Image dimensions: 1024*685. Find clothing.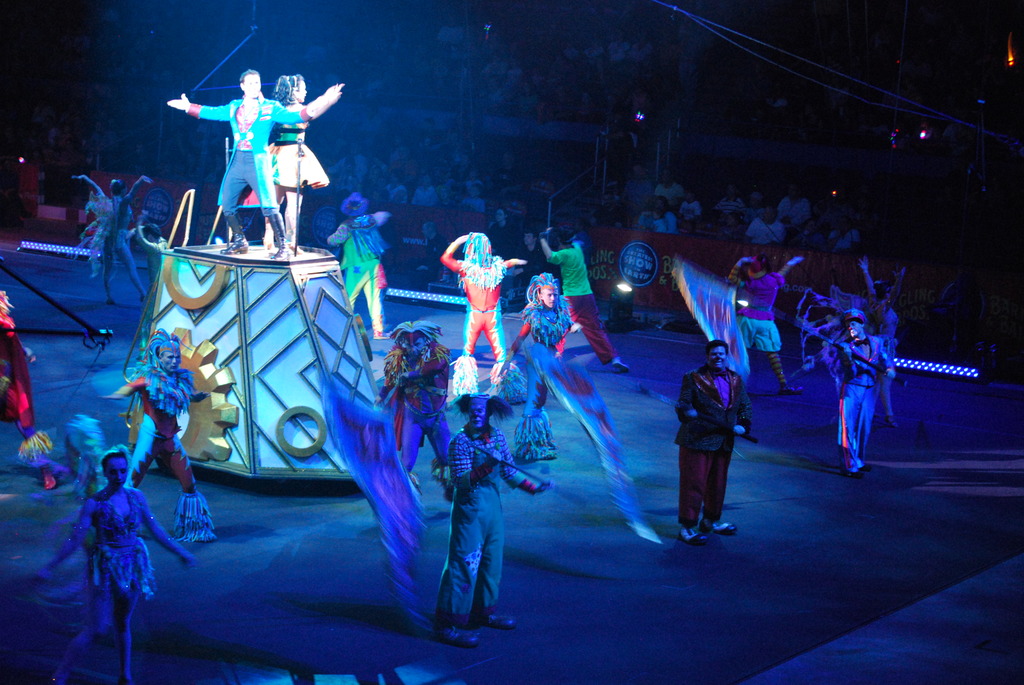
x1=512 y1=310 x2=562 y2=448.
